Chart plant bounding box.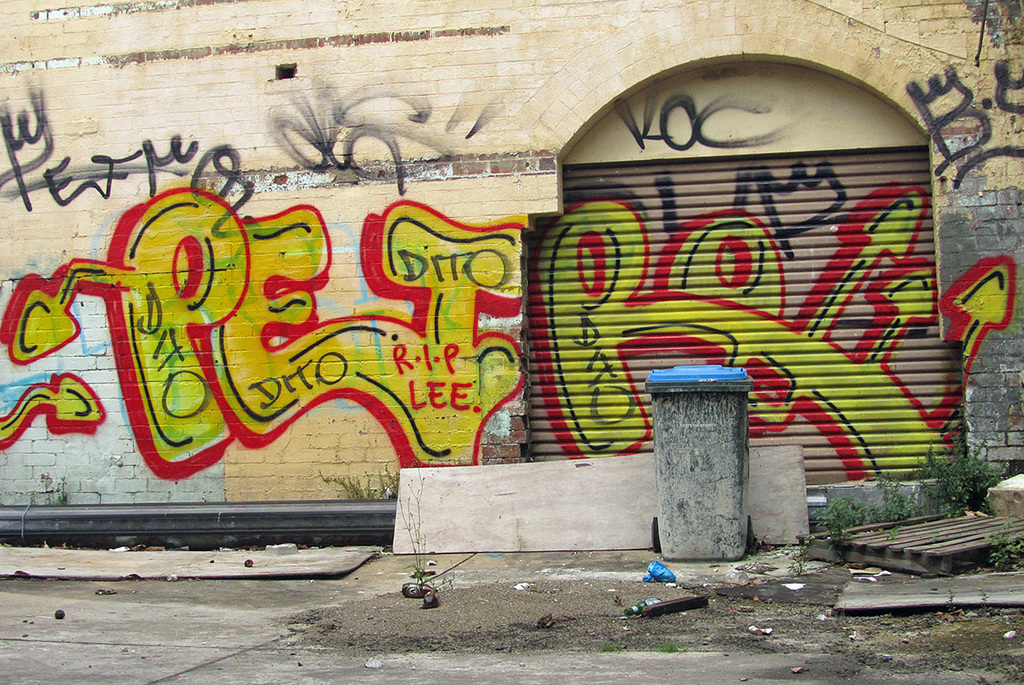
Charted: bbox=[988, 531, 1023, 577].
